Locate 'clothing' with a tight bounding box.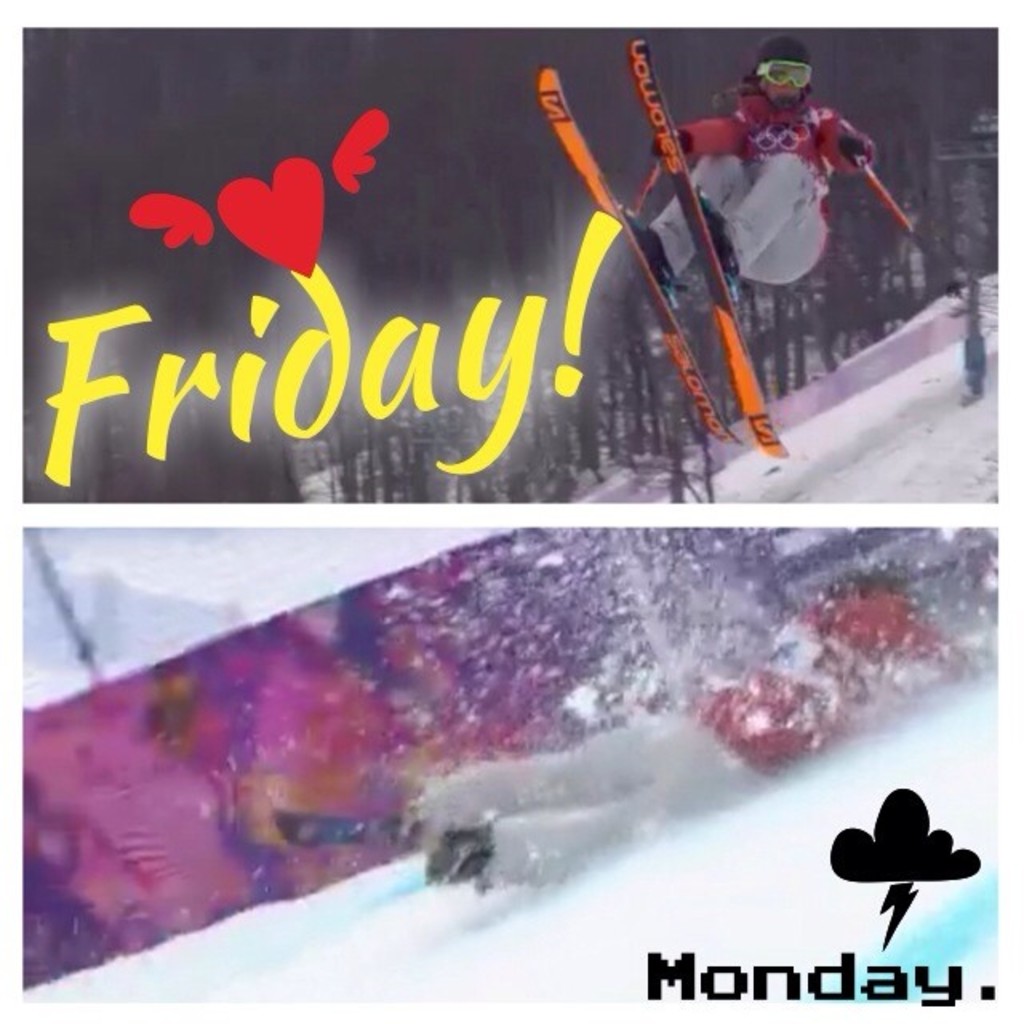
{"left": 686, "top": 93, "right": 880, "bottom": 224}.
